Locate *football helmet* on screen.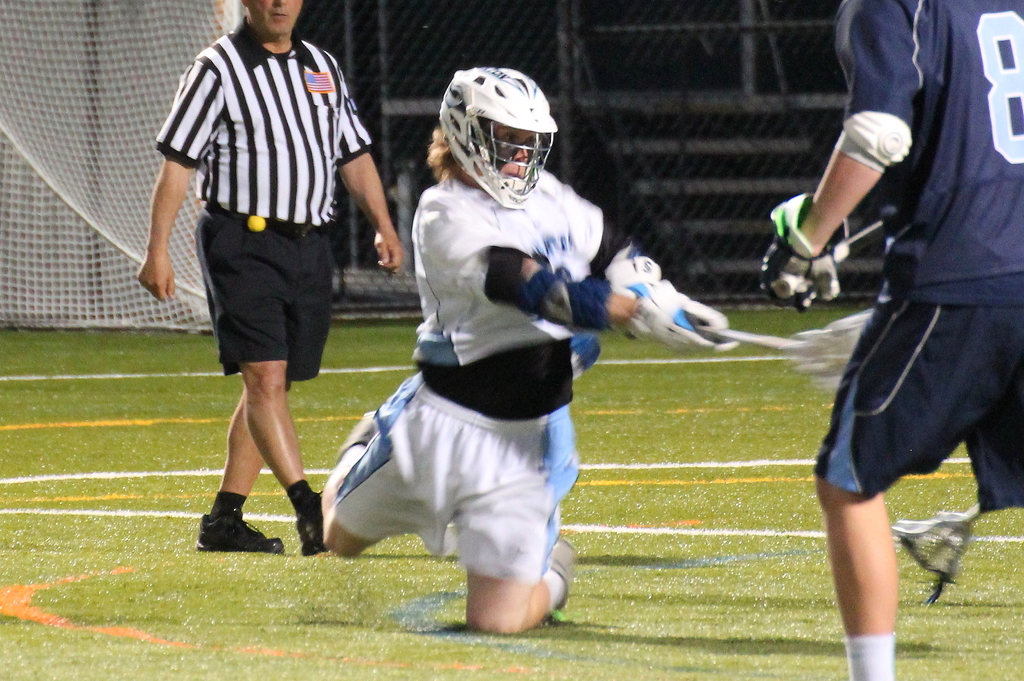
On screen at x1=433, y1=61, x2=562, y2=209.
